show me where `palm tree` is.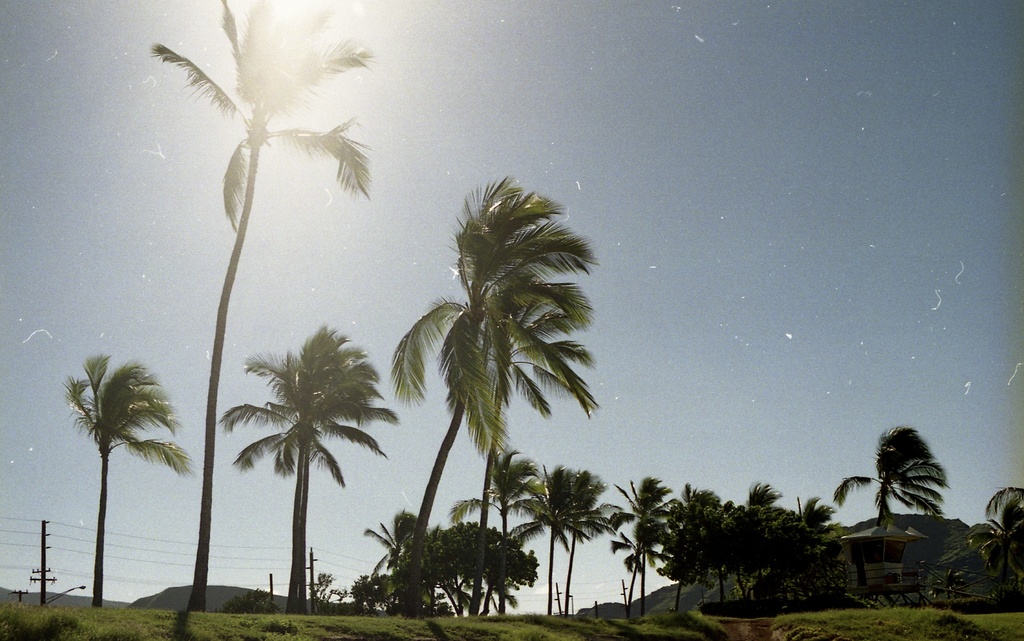
`palm tree` is at left=216, top=323, right=397, bottom=605.
